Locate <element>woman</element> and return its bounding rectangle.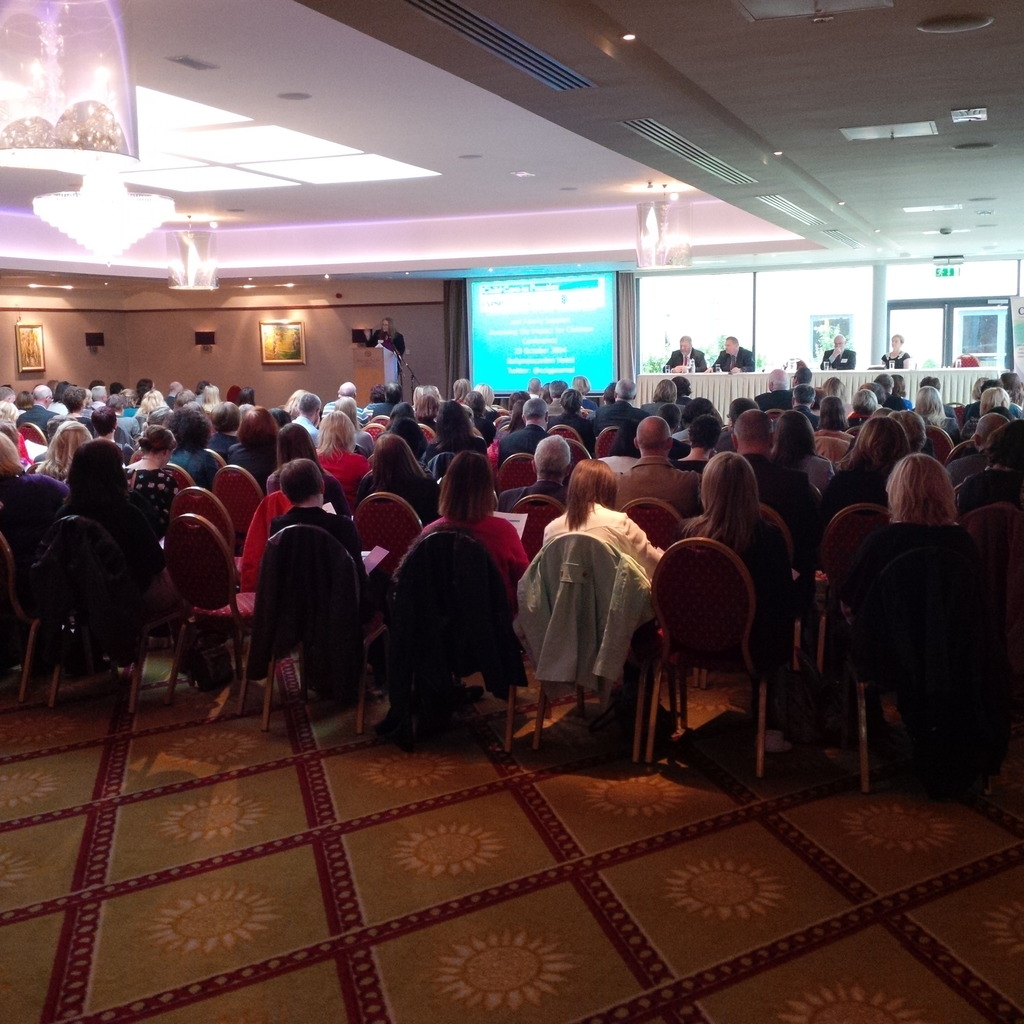
{"x1": 160, "y1": 406, "x2": 223, "y2": 490}.
